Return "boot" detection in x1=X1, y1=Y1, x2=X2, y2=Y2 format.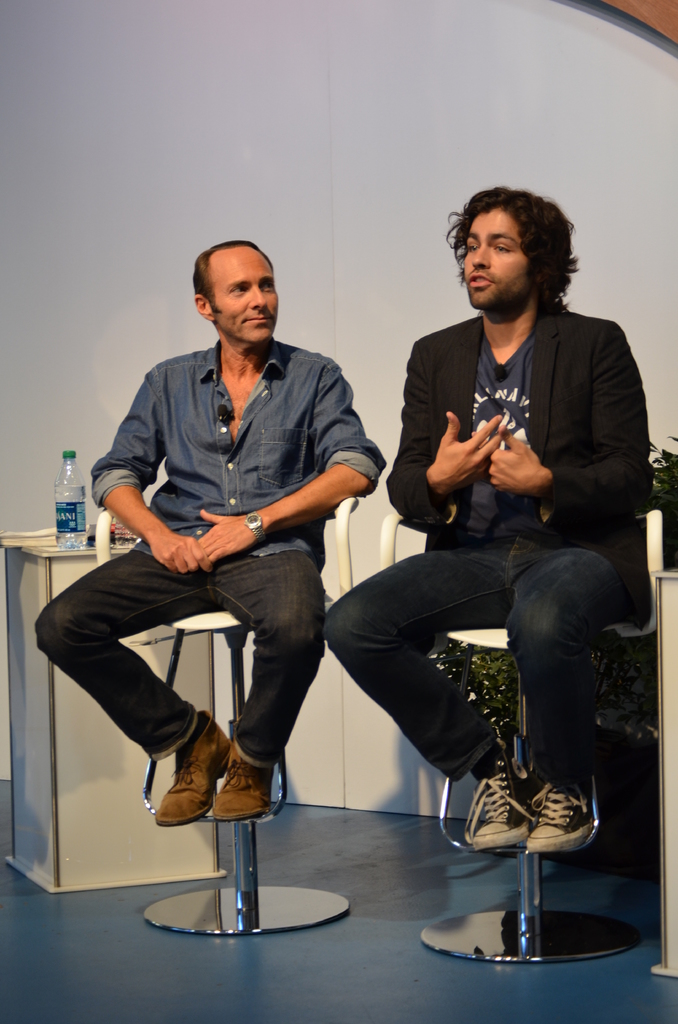
x1=147, y1=707, x2=228, y2=819.
